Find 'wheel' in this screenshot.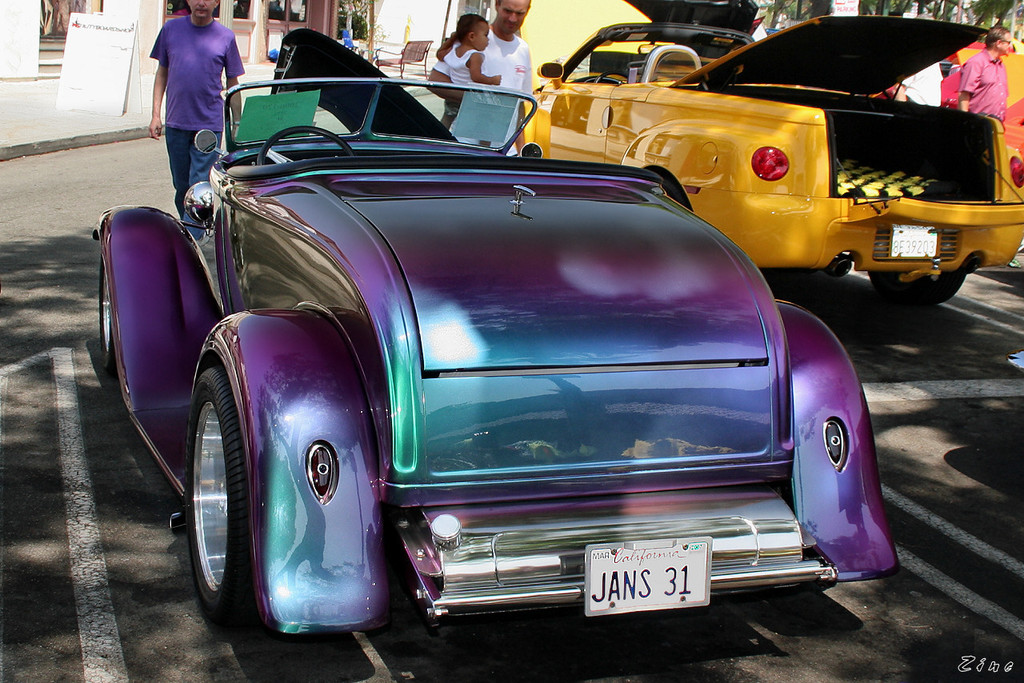
The bounding box for 'wheel' is (x1=174, y1=361, x2=264, y2=629).
